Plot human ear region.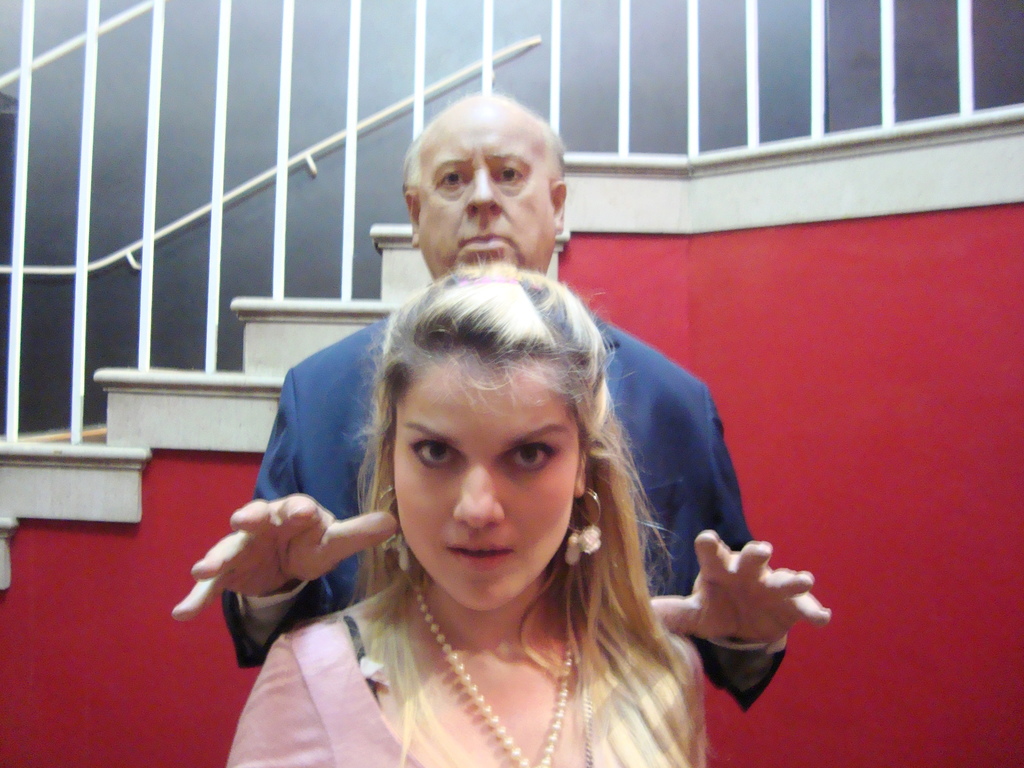
Plotted at <bbox>572, 439, 588, 495</bbox>.
